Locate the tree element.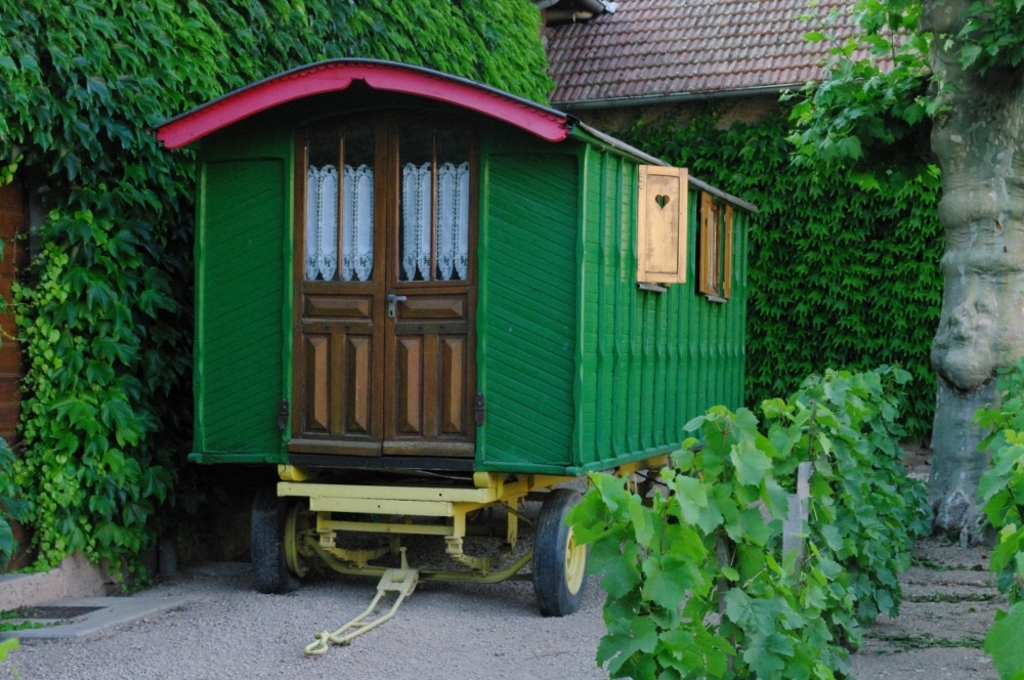
Element bbox: box(776, 0, 1023, 547).
